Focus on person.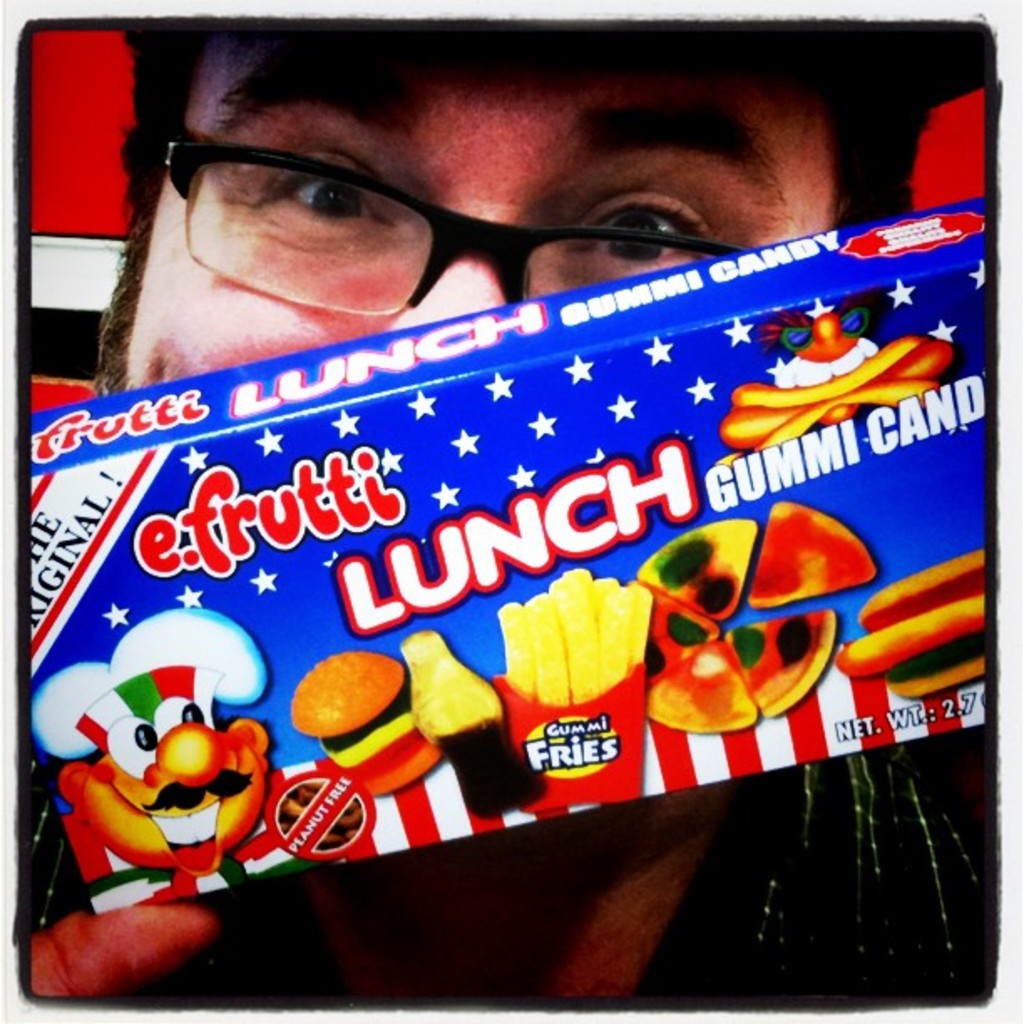
Focused at region(28, 611, 269, 910).
